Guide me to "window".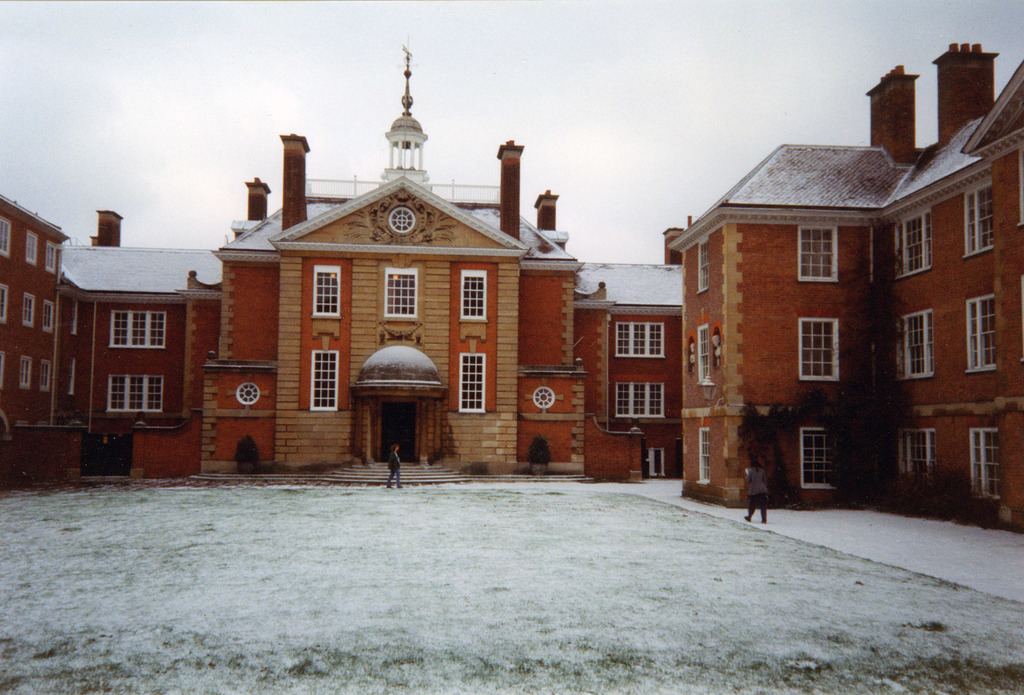
Guidance: {"left": 892, "top": 209, "right": 935, "bottom": 279}.
